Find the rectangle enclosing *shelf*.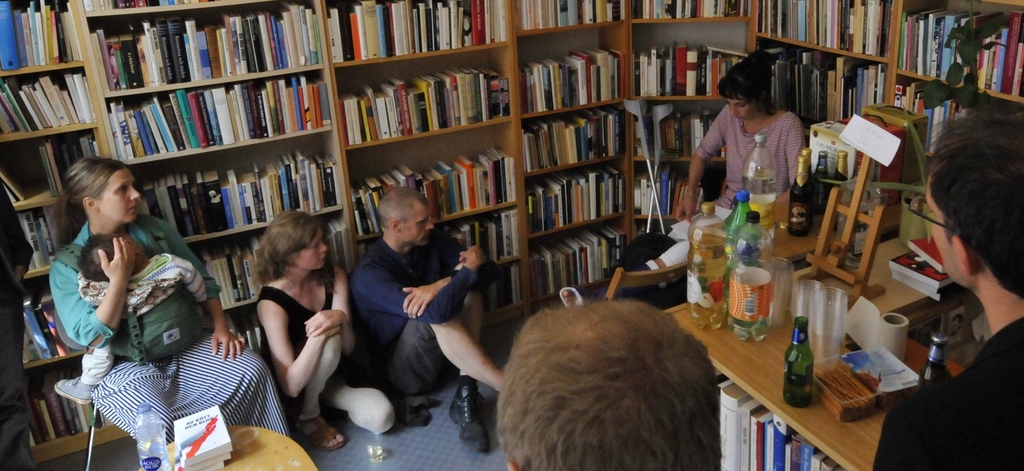
[754, 0, 895, 63].
